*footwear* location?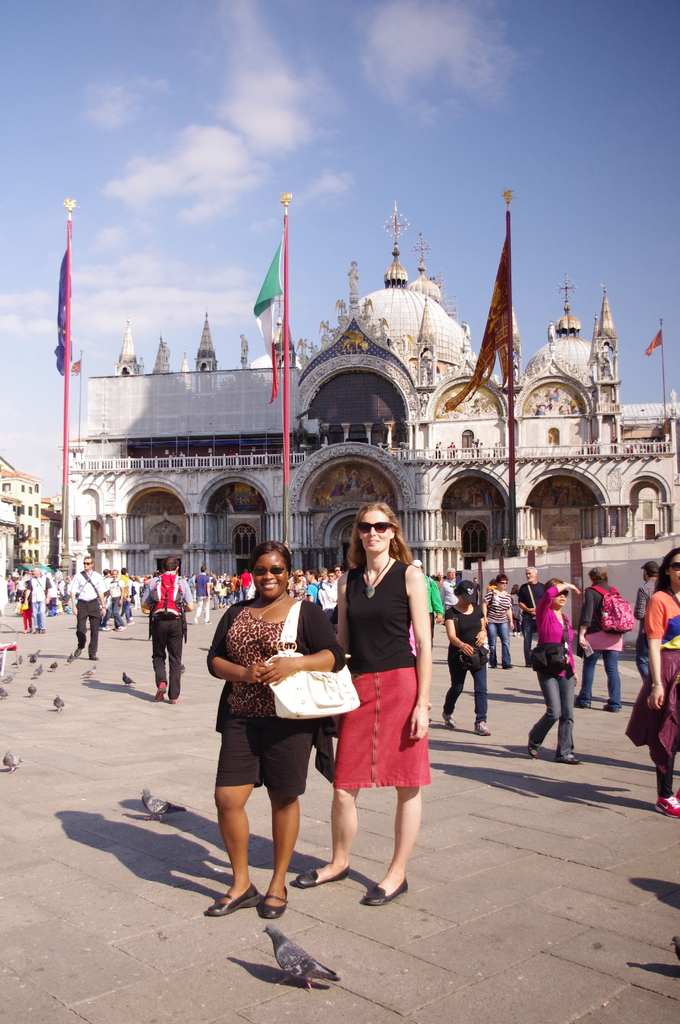
region(600, 703, 624, 711)
